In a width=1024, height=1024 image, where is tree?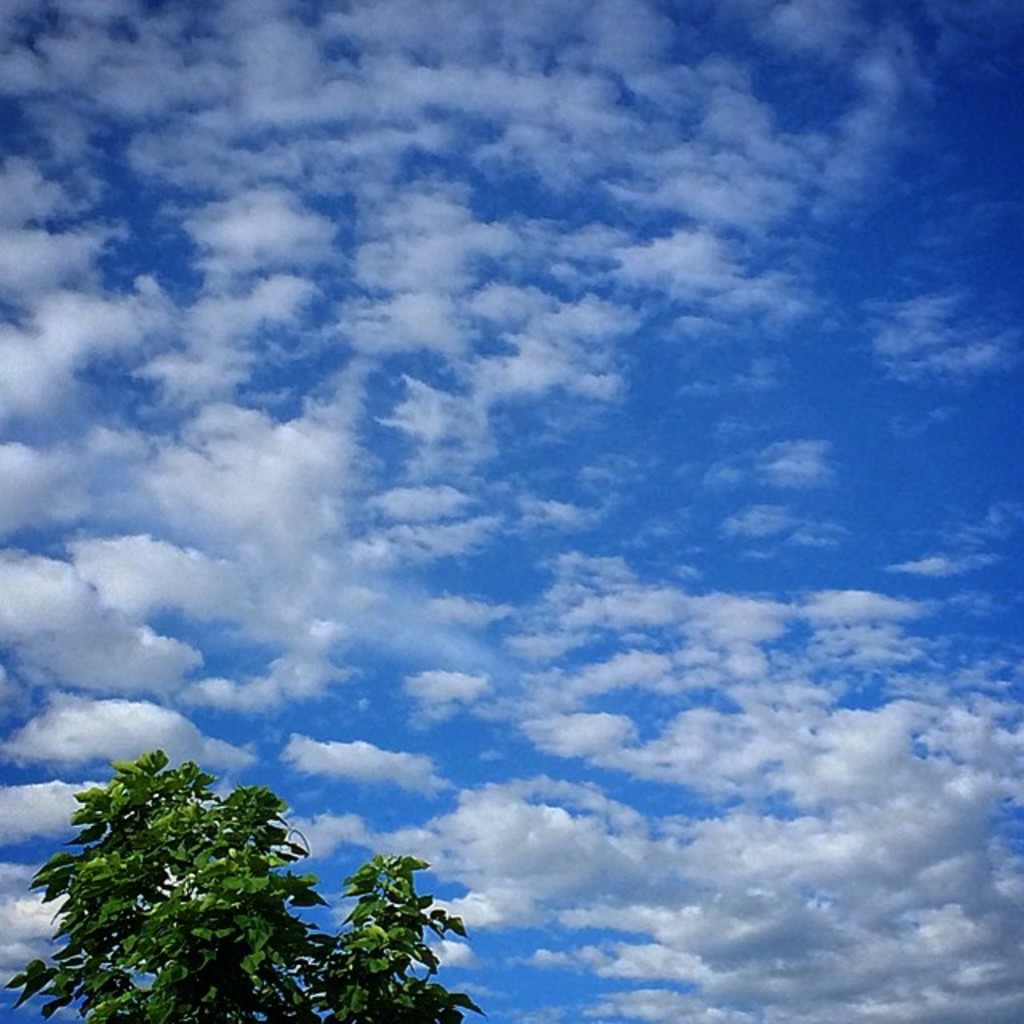
select_region(2, 752, 493, 1022).
